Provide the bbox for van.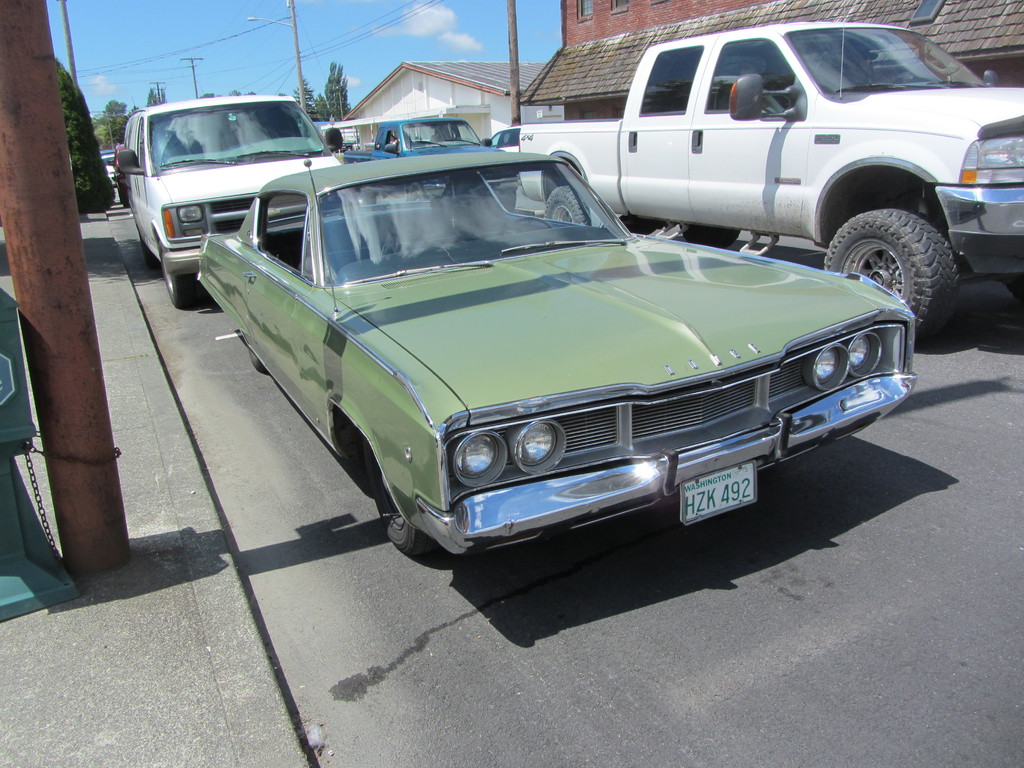
116, 94, 358, 311.
